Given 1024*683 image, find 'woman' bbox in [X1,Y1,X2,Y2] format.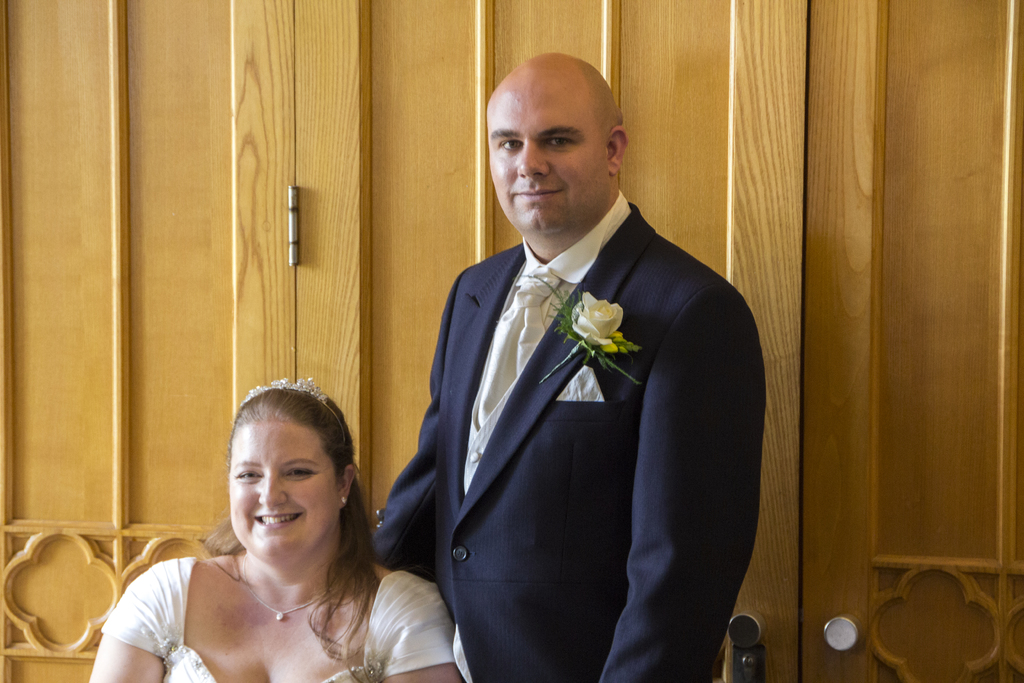
[109,382,431,682].
